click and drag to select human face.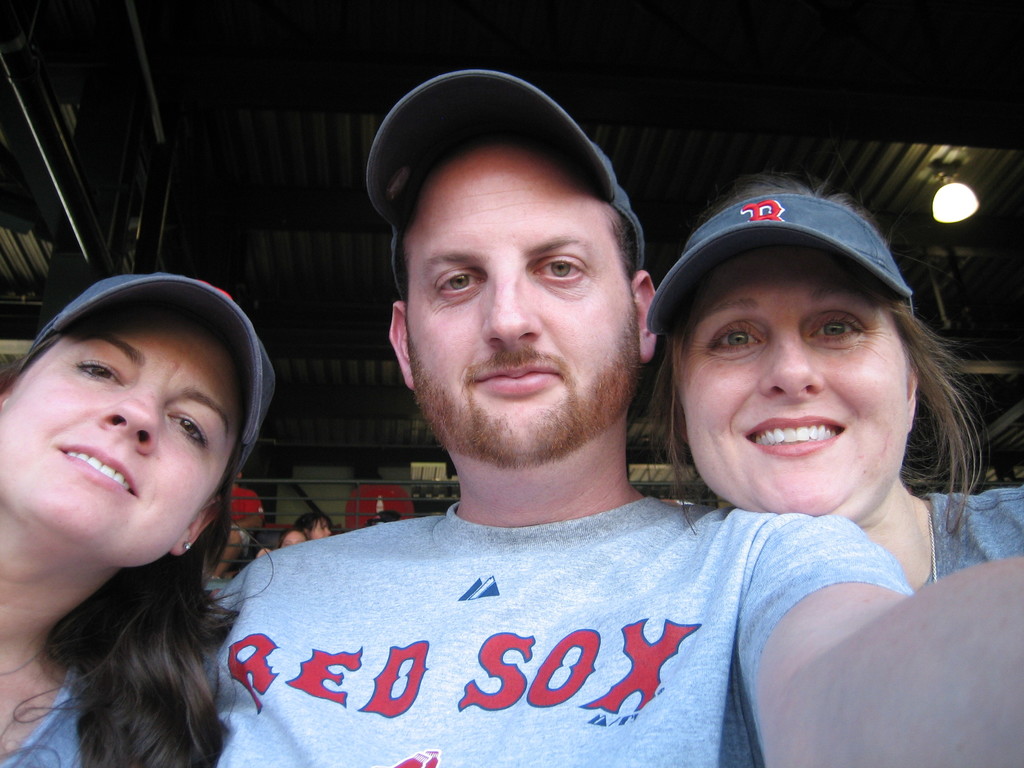
Selection: <box>309,516,332,542</box>.
